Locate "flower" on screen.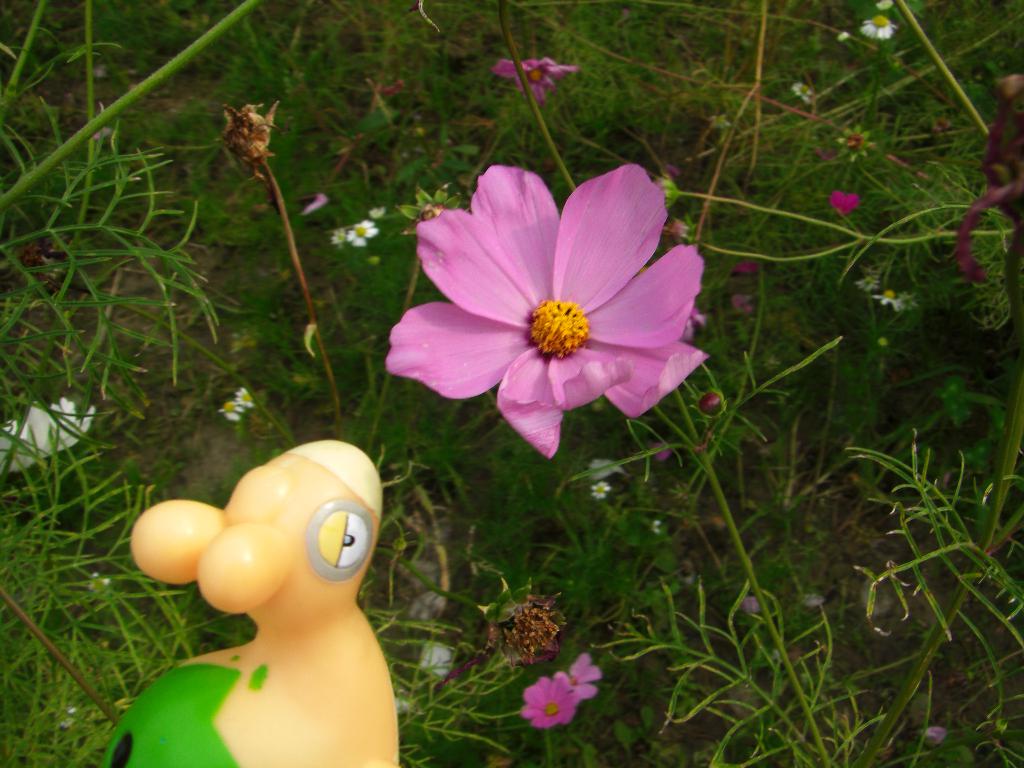
On screen at [490,56,578,106].
